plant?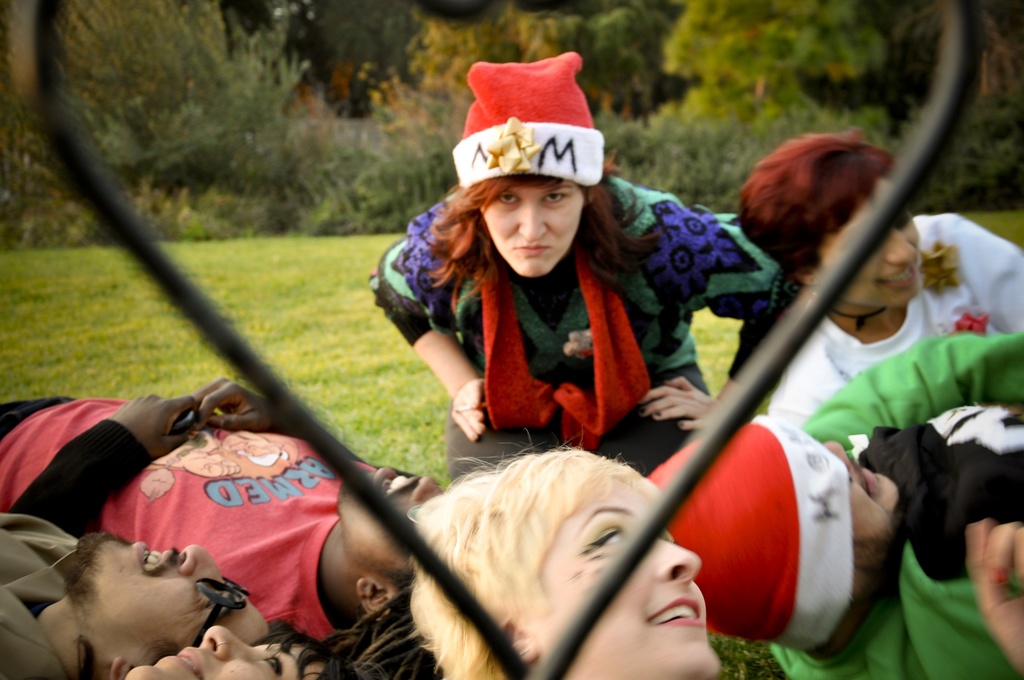
rect(969, 202, 1023, 250)
